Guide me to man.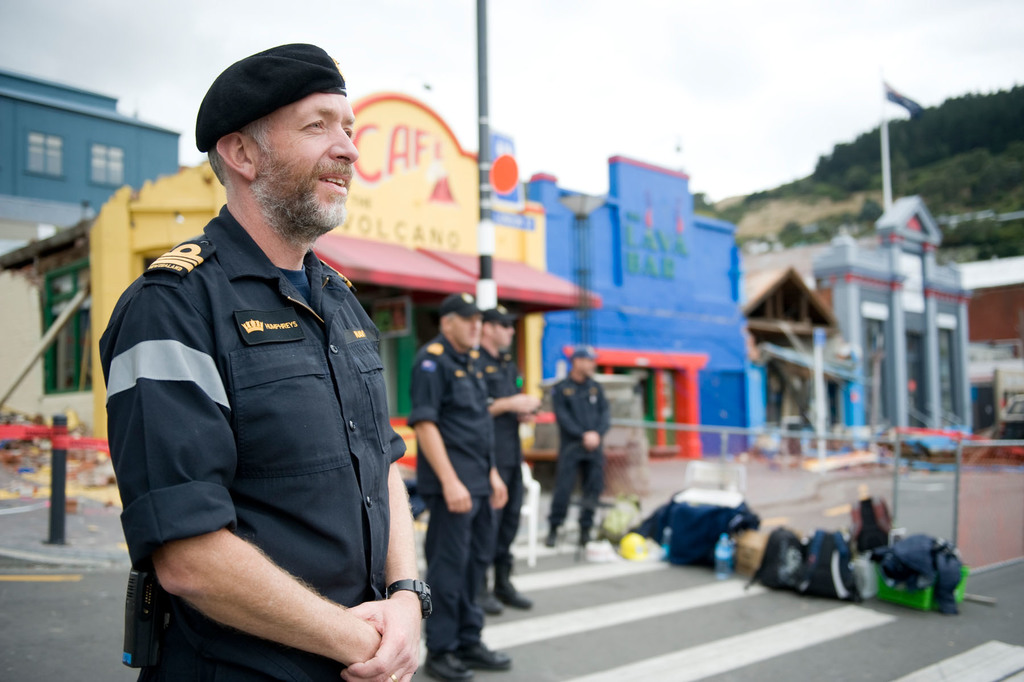
Guidance: left=545, top=344, right=616, bottom=544.
